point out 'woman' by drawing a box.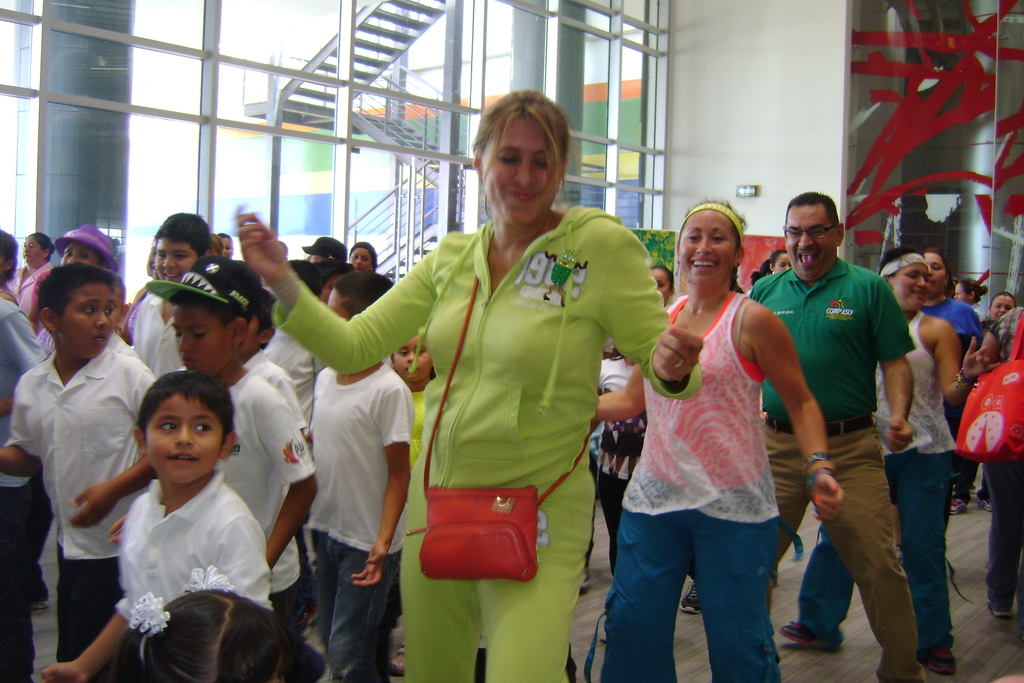
652/267/676/308.
